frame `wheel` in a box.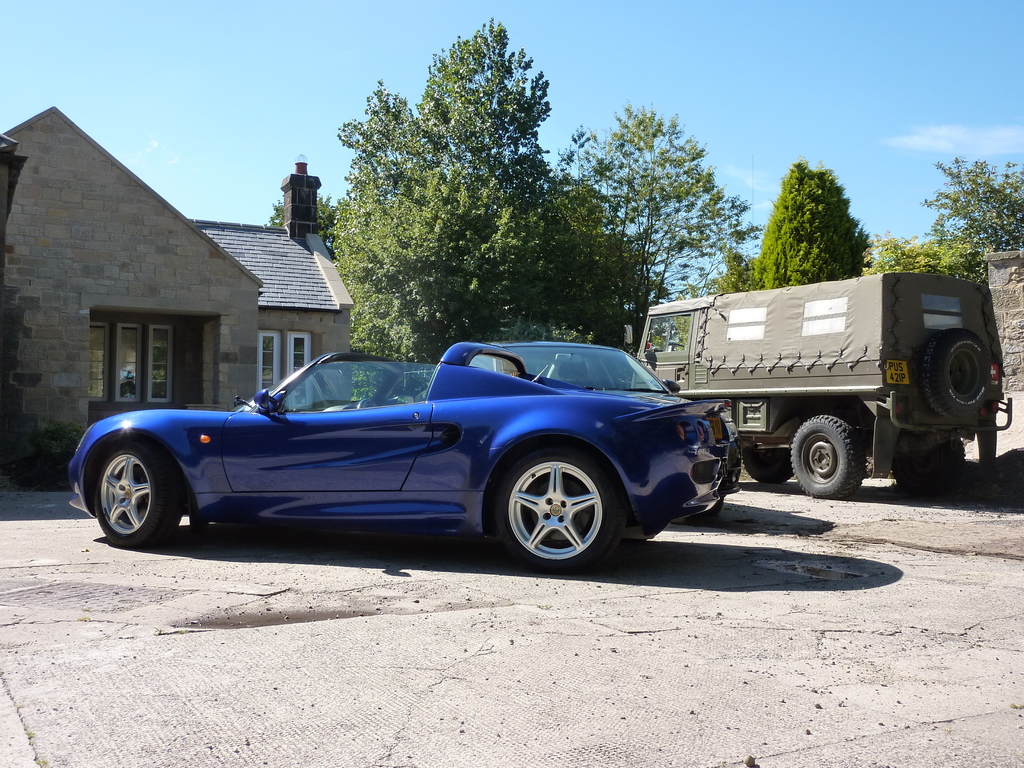
BBox(748, 444, 792, 479).
